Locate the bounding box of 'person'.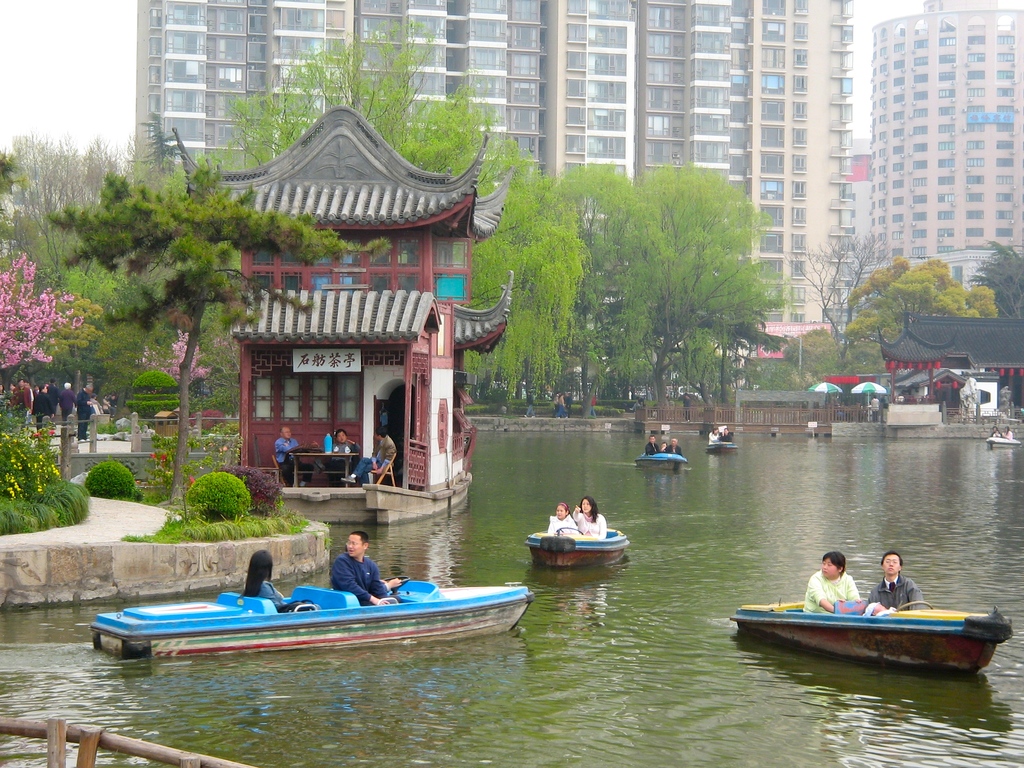
Bounding box: box(329, 532, 404, 607).
